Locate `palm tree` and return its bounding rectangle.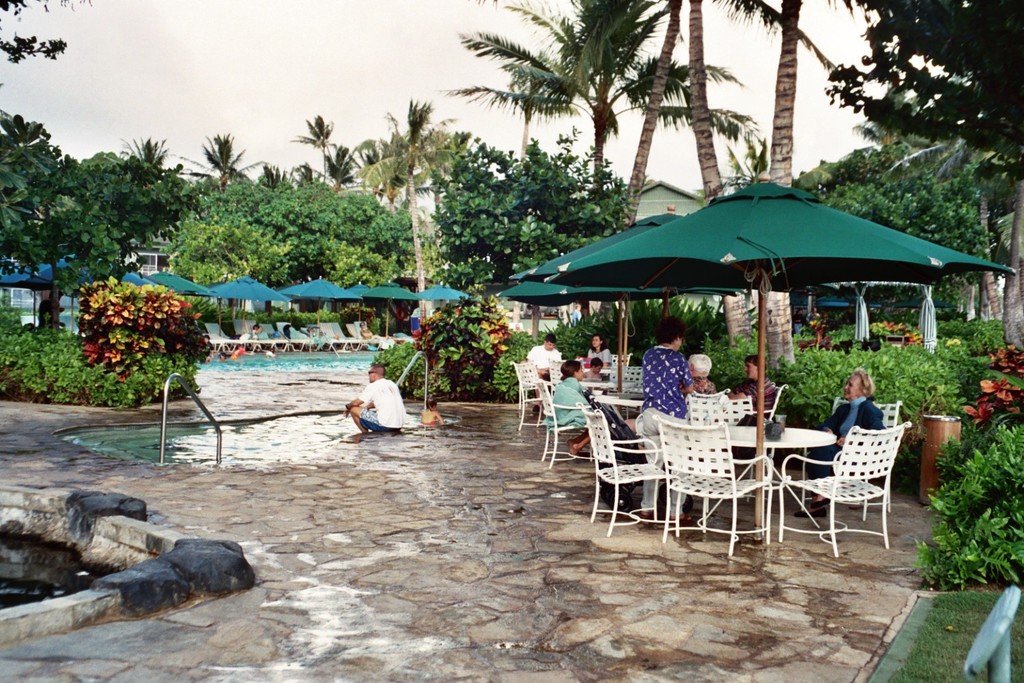
(left=138, top=135, right=177, bottom=194).
